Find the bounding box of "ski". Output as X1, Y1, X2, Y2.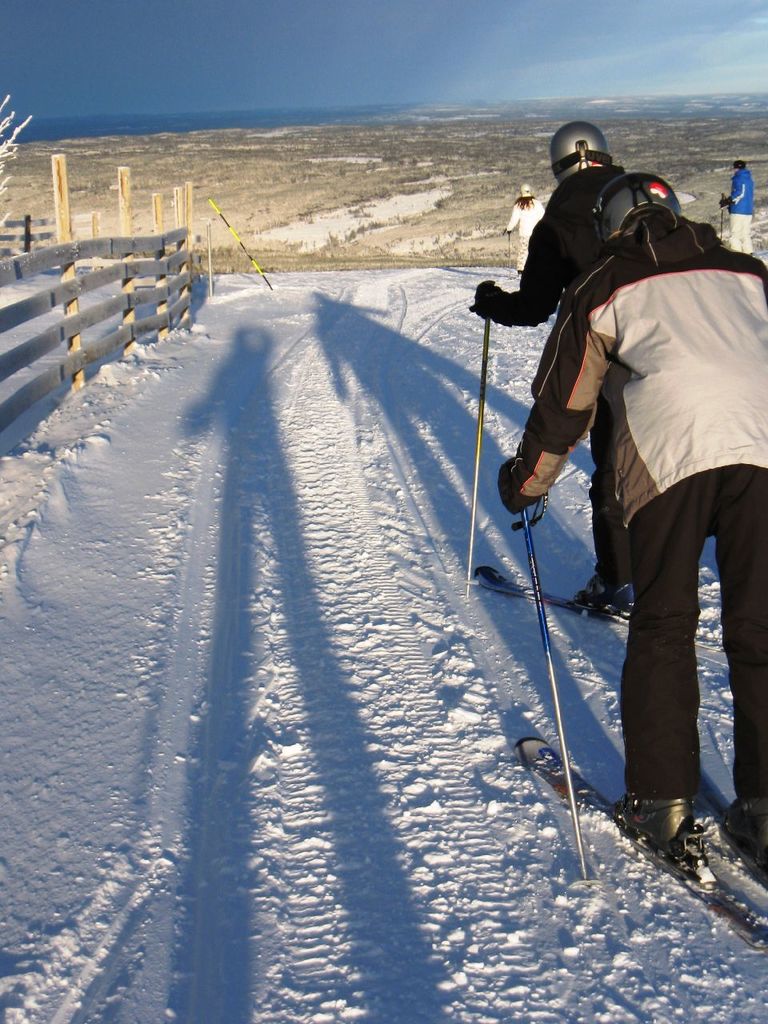
480, 559, 651, 632.
